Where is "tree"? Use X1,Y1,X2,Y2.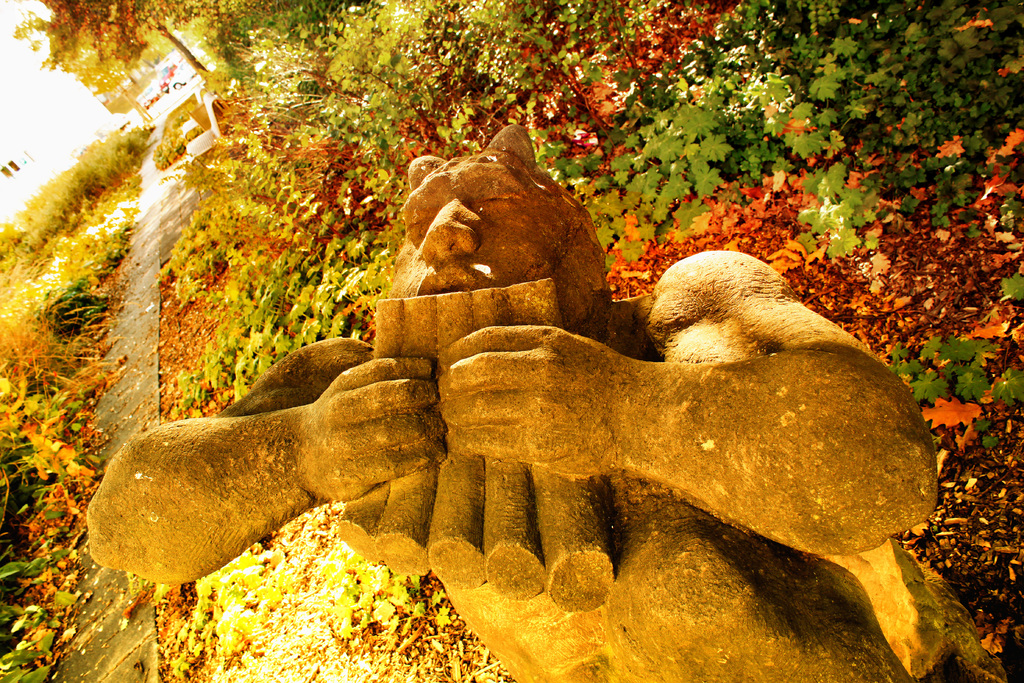
8,0,238,80.
